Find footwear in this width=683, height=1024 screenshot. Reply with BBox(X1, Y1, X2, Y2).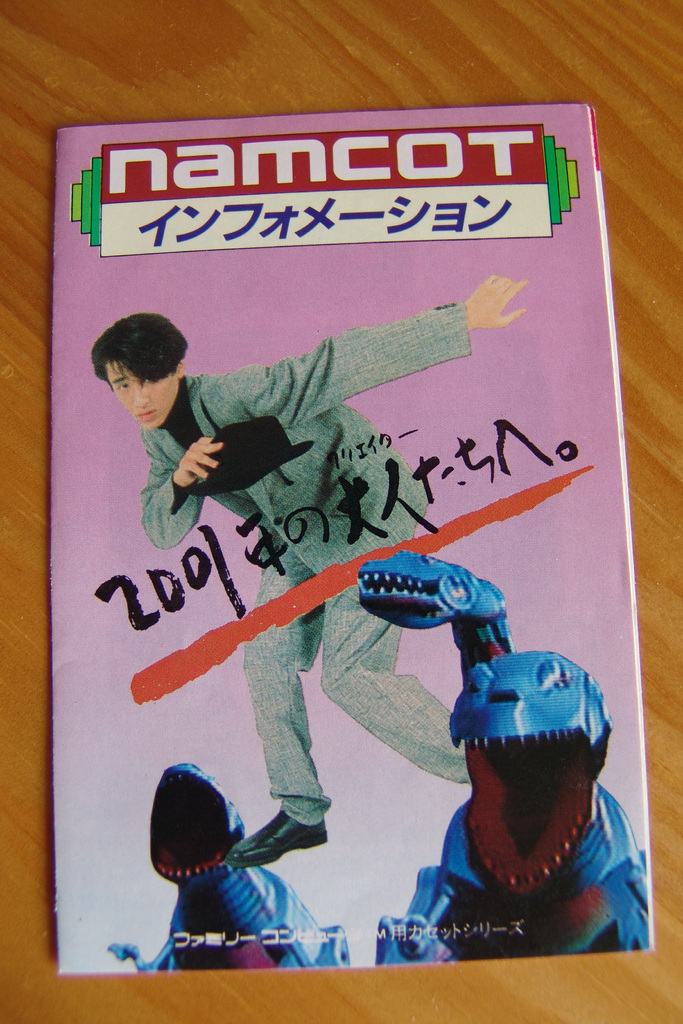
BBox(229, 810, 324, 868).
